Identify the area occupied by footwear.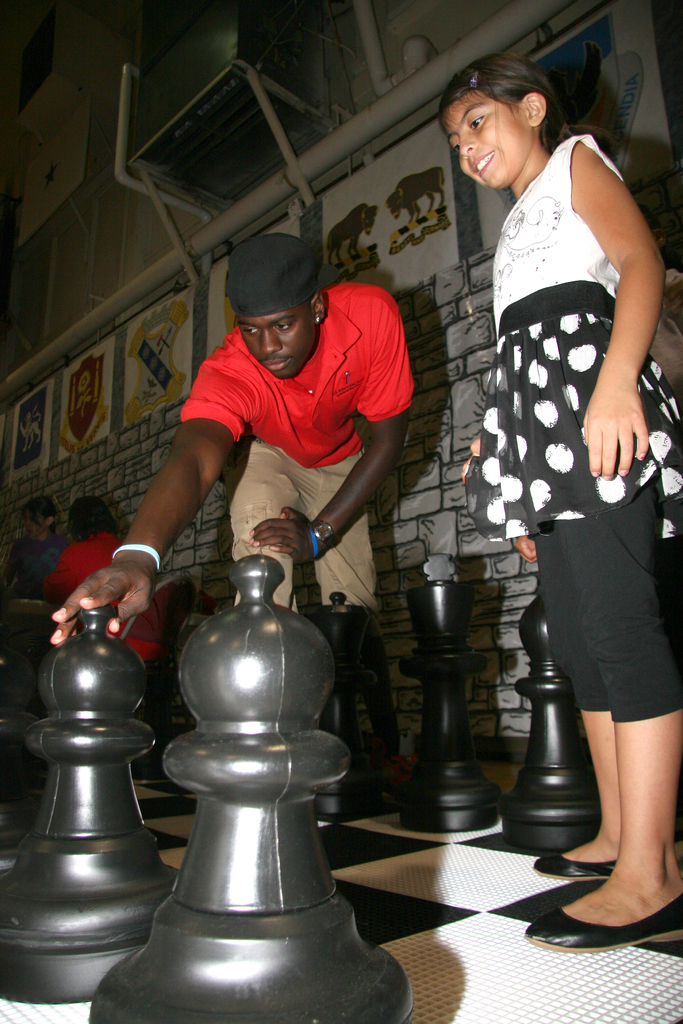
Area: (x1=531, y1=848, x2=614, y2=883).
